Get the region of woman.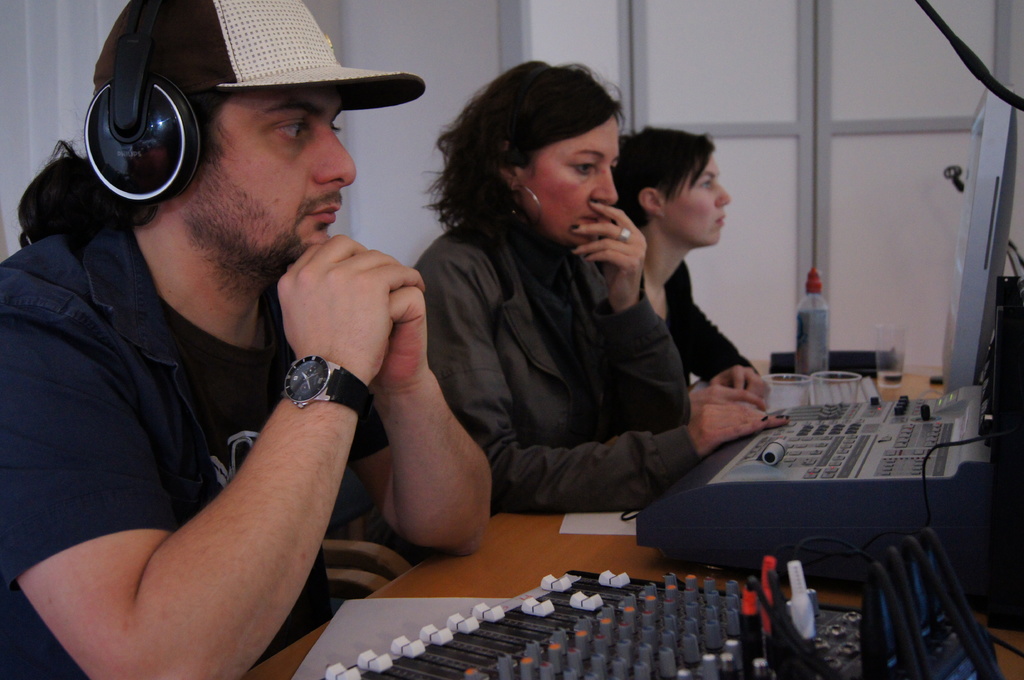
614, 127, 771, 418.
